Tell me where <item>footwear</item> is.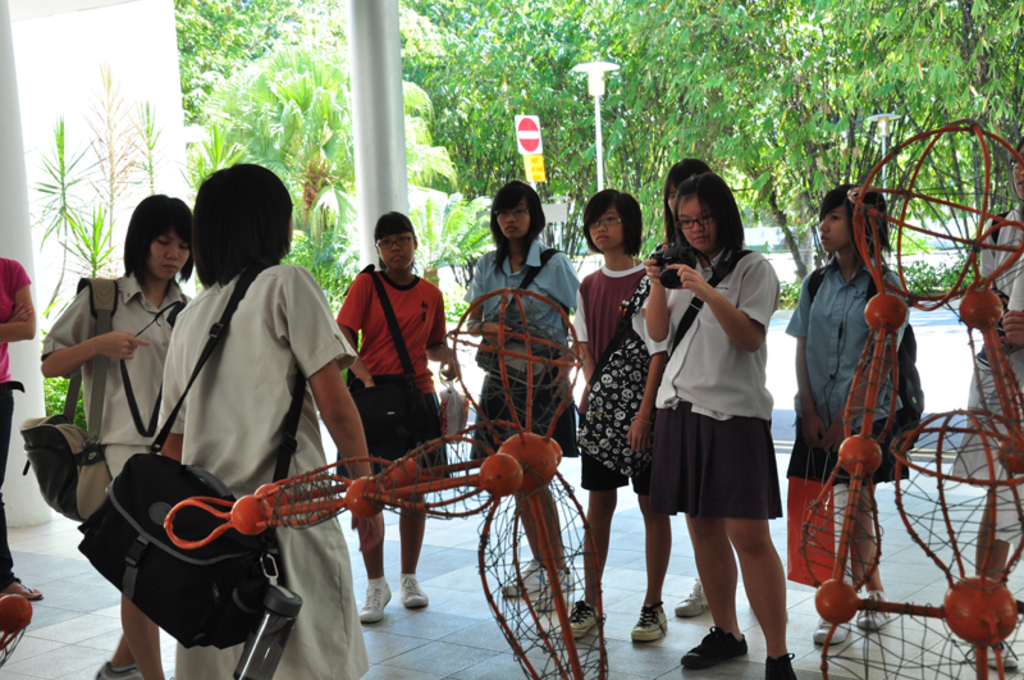
<item>footwear</item> is at x1=672 y1=575 x2=708 y2=615.
